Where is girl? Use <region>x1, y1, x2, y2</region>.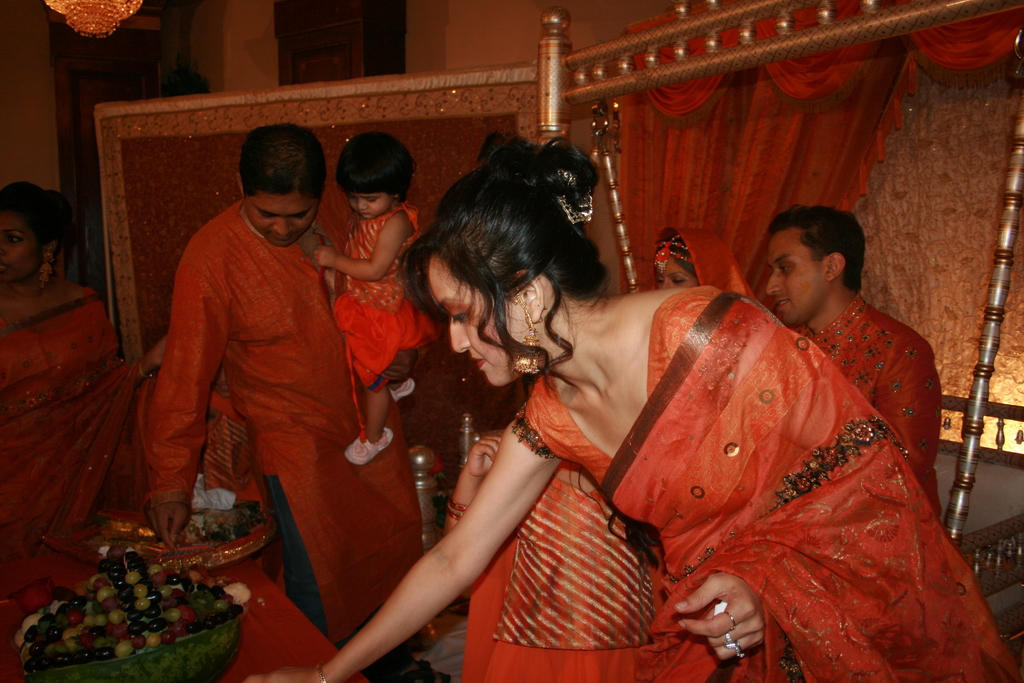
<region>313, 136, 445, 465</region>.
